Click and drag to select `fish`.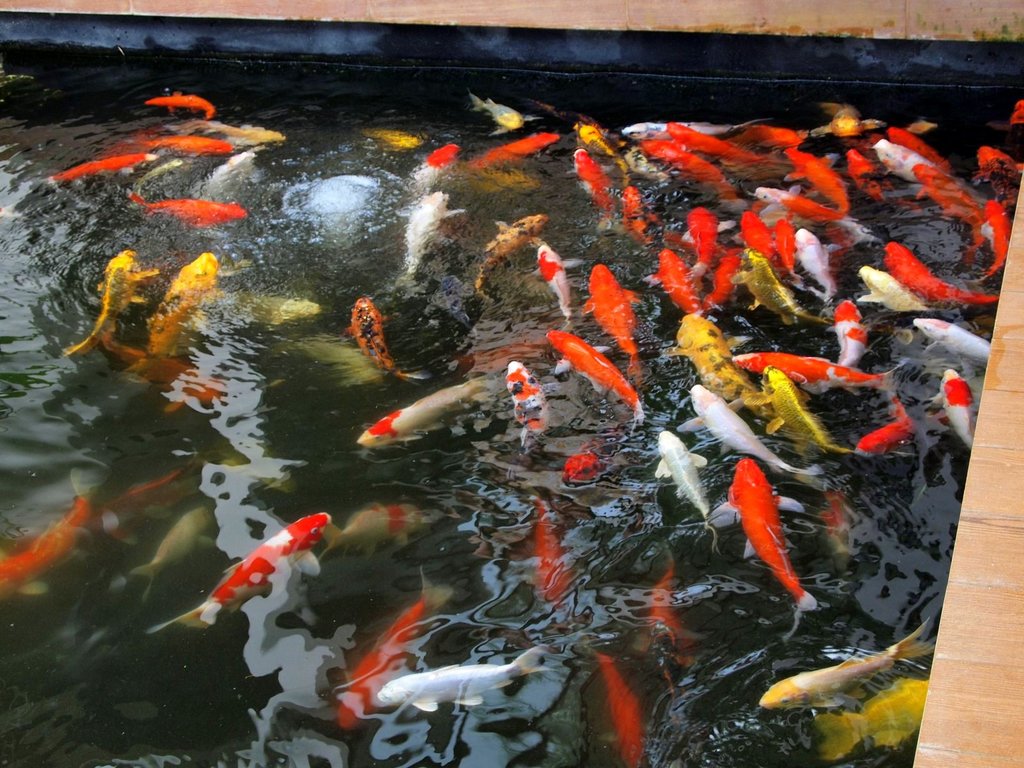
Selection: [left=376, top=650, right=554, bottom=715].
